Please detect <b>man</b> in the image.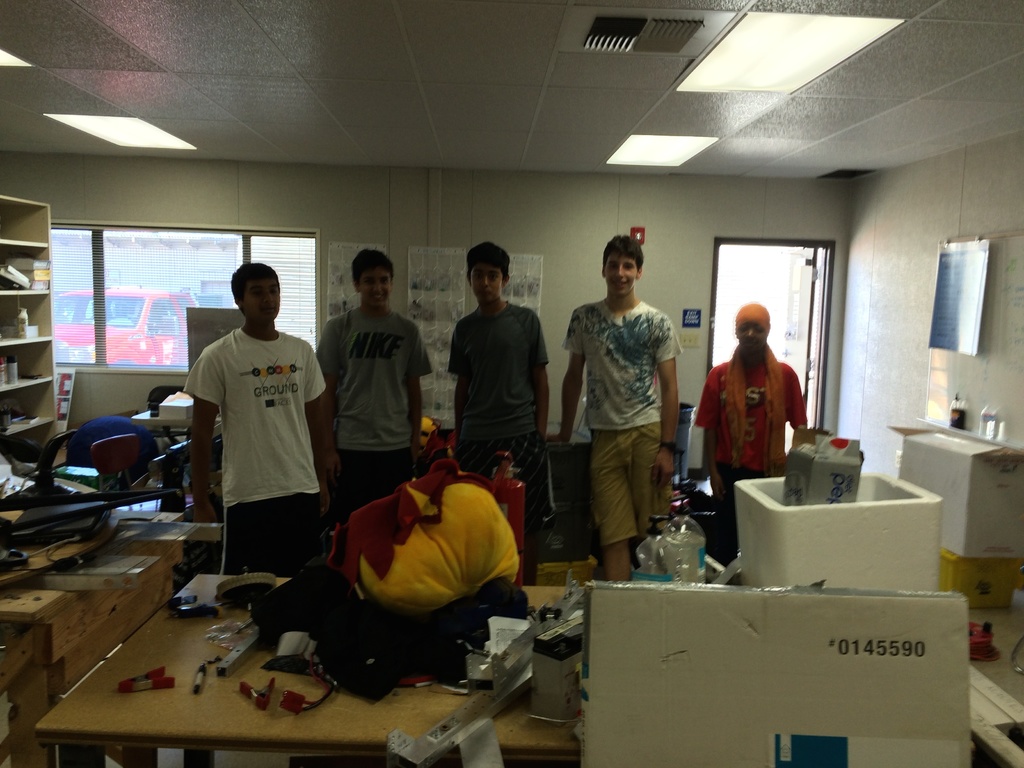
[x1=560, y1=230, x2=689, y2=579].
